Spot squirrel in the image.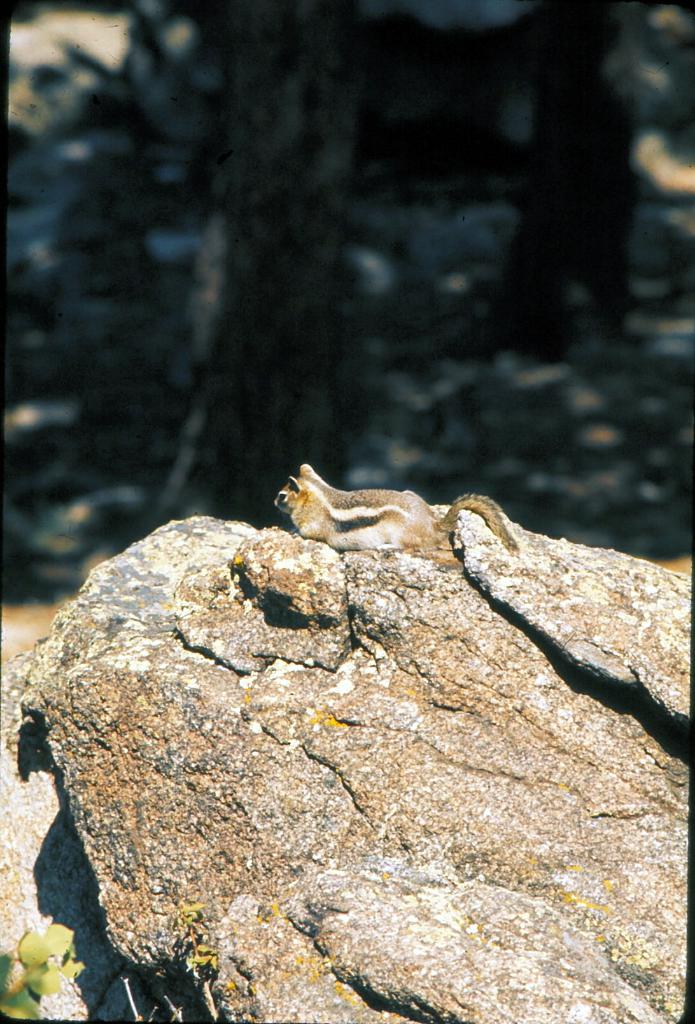
squirrel found at {"left": 267, "top": 459, "right": 521, "bottom": 553}.
